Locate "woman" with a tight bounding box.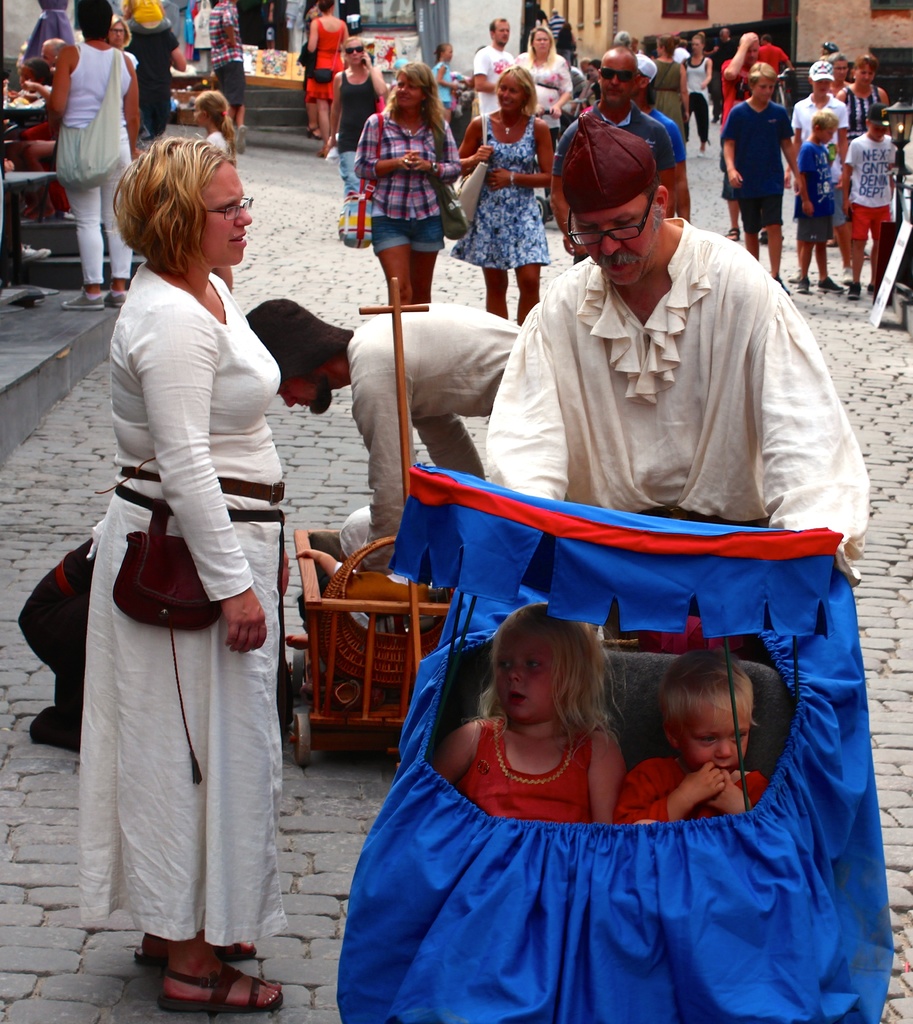
x1=299, y1=0, x2=348, y2=151.
